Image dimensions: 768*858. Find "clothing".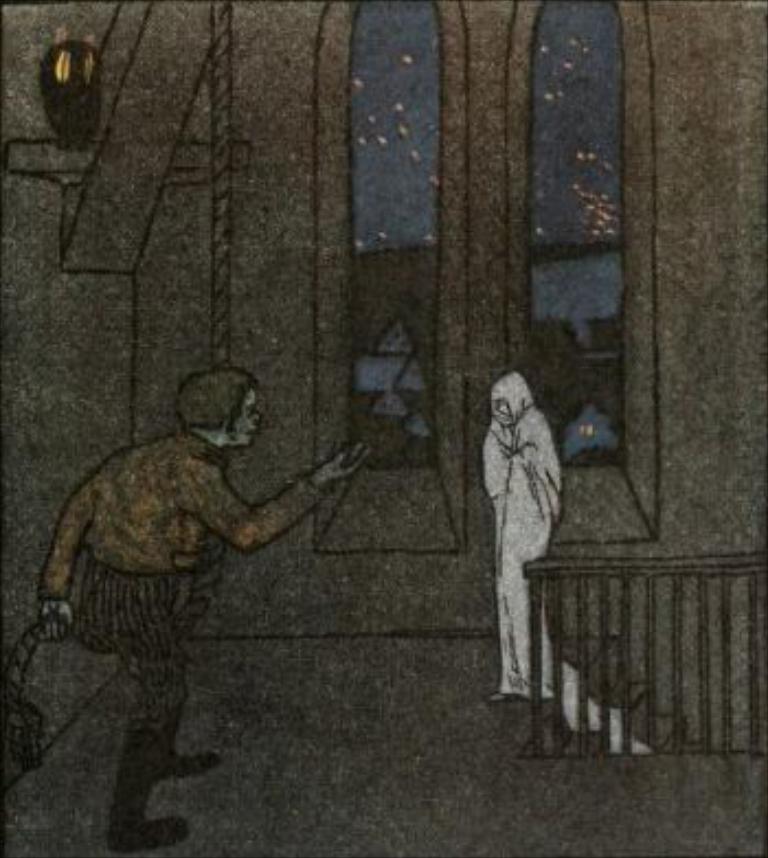
{"left": 37, "top": 428, "right": 331, "bottom": 737}.
